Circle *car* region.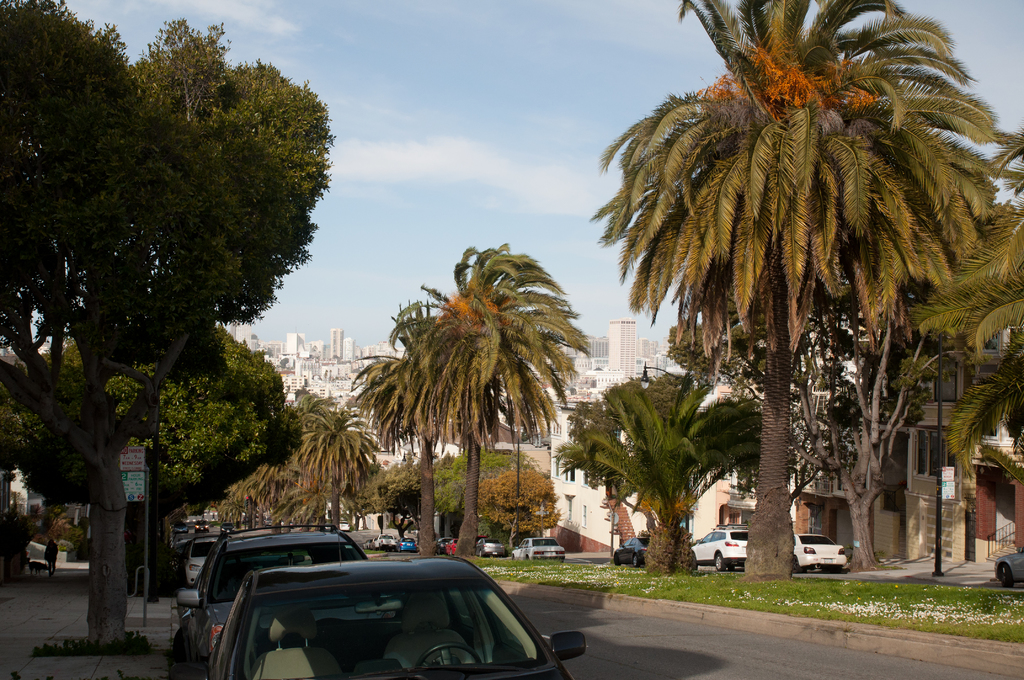
Region: [995,550,1023,588].
